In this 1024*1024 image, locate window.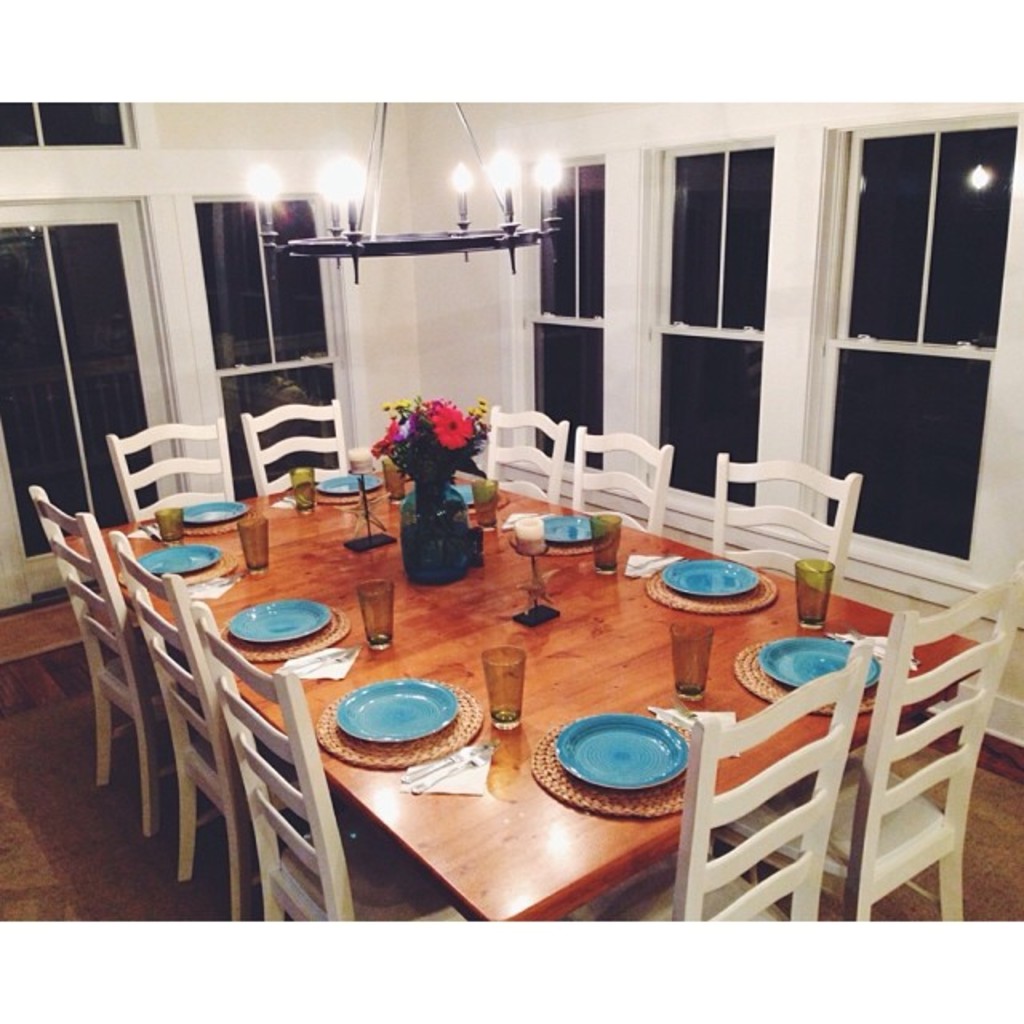
Bounding box: detection(0, 94, 134, 146).
